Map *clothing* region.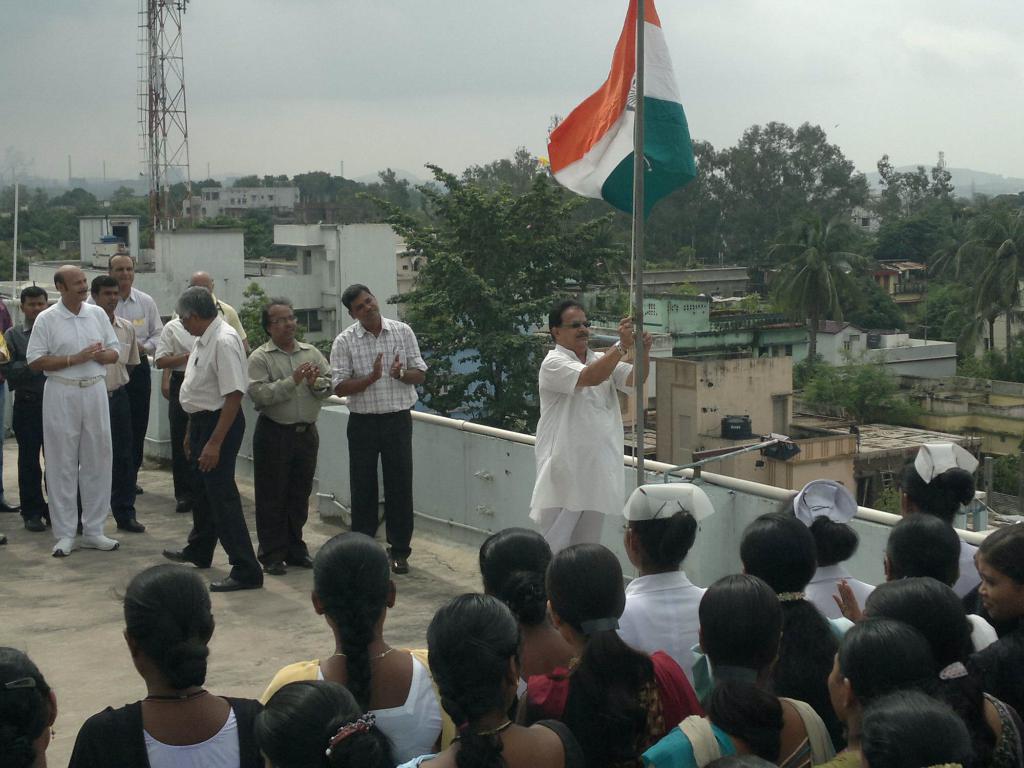
Mapped to region(68, 700, 262, 767).
